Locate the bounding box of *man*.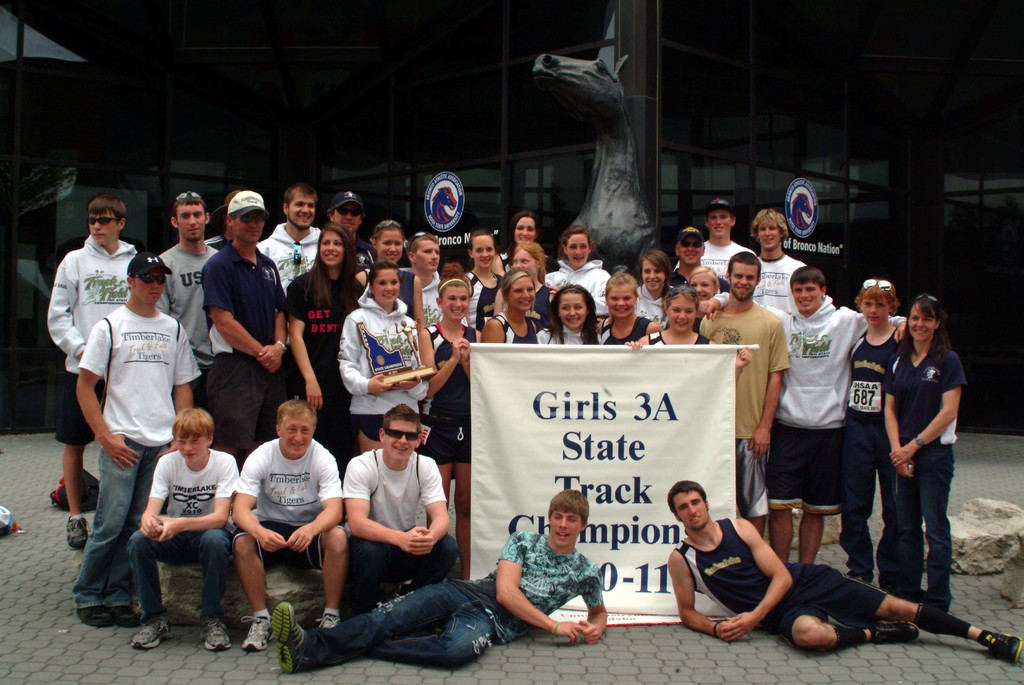
Bounding box: <box>778,268,904,556</box>.
